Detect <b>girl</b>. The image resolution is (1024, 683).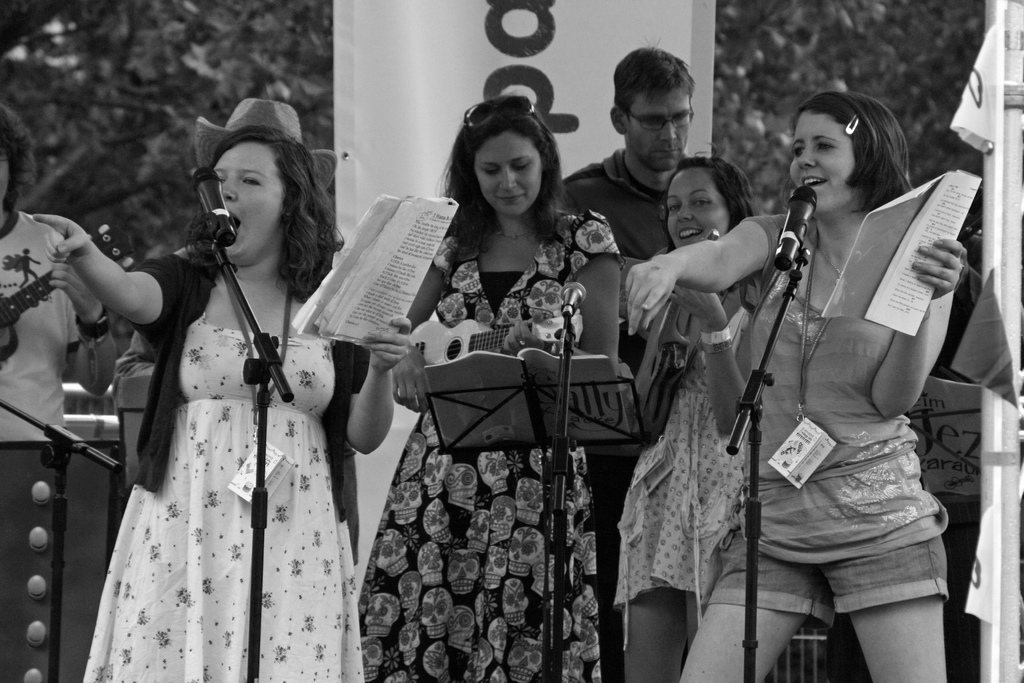
{"x1": 29, "y1": 101, "x2": 419, "y2": 682}.
